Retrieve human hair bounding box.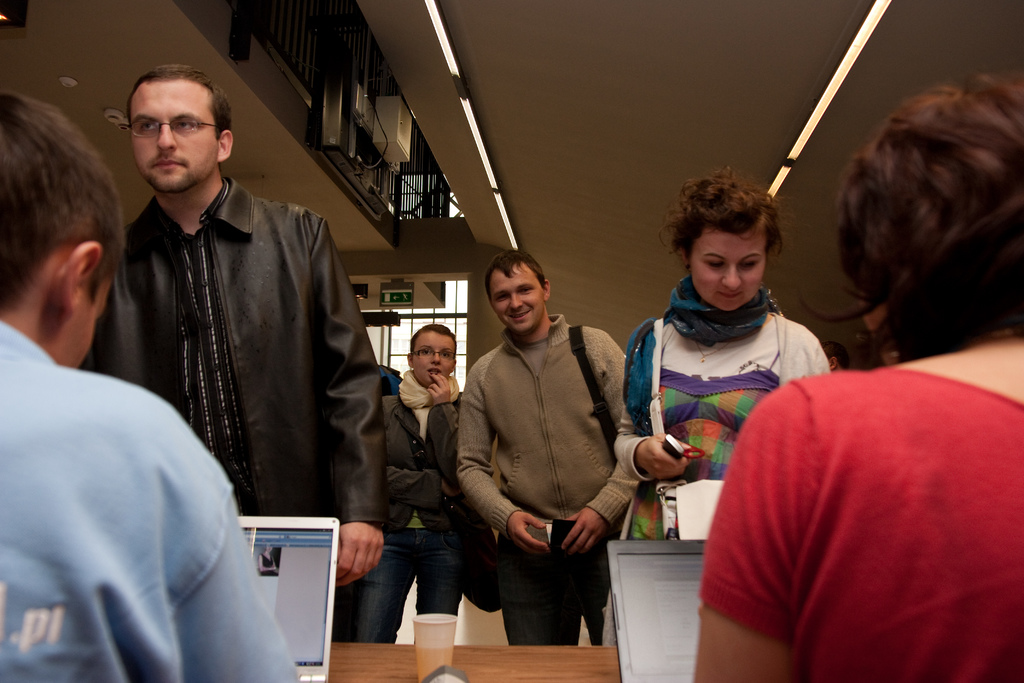
Bounding box: crop(412, 321, 460, 356).
